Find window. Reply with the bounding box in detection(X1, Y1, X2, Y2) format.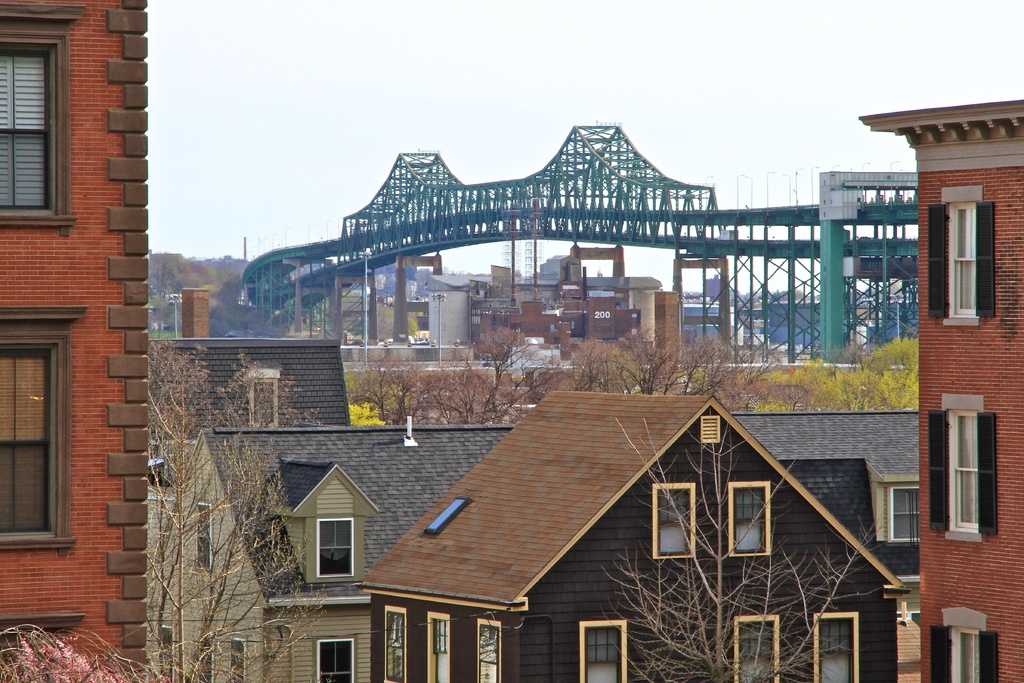
detection(888, 481, 920, 539).
